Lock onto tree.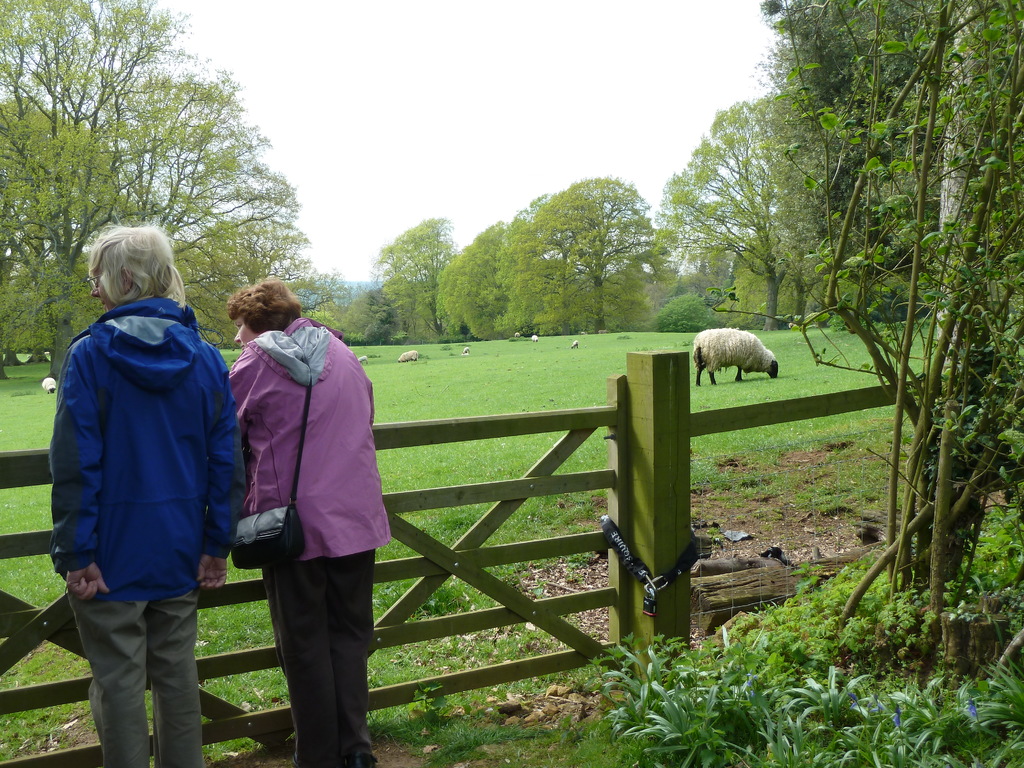
Locked: 367/214/451/341.
